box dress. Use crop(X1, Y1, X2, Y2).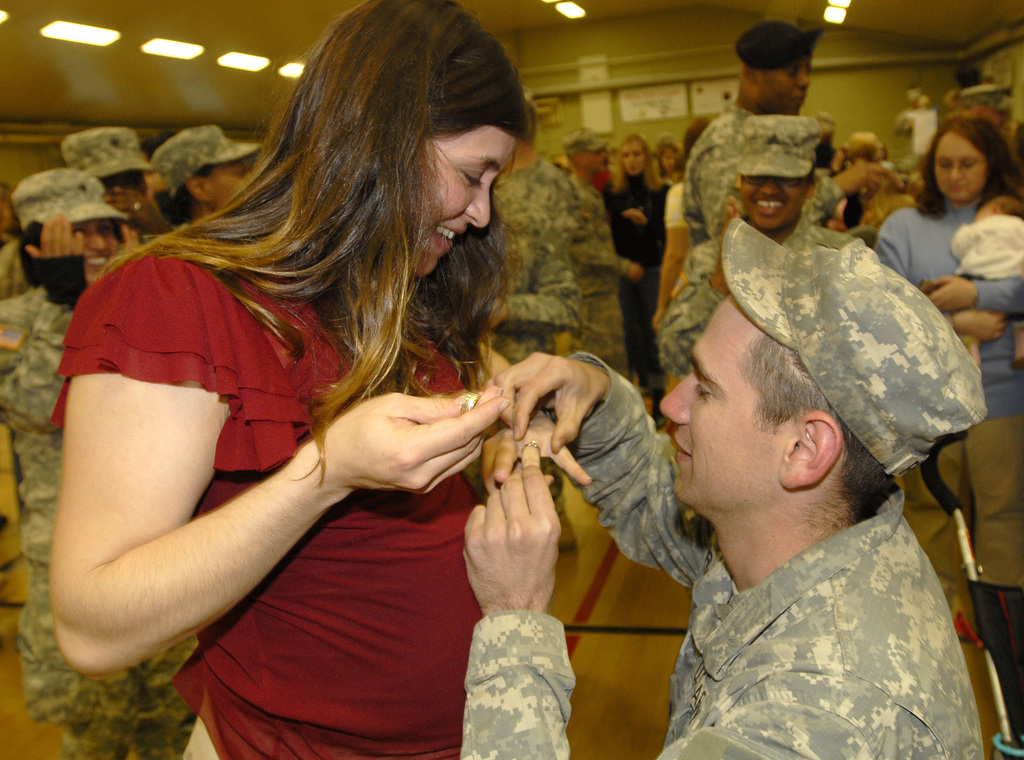
crop(44, 236, 488, 759).
